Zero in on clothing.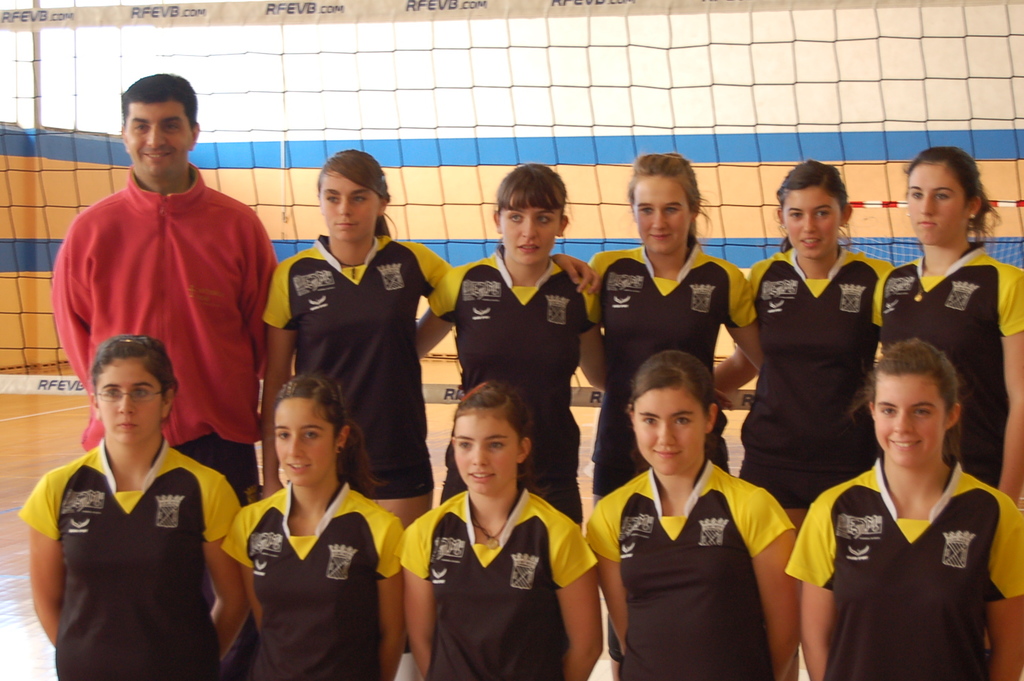
Zeroed in: left=758, top=251, right=887, bottom=515.
